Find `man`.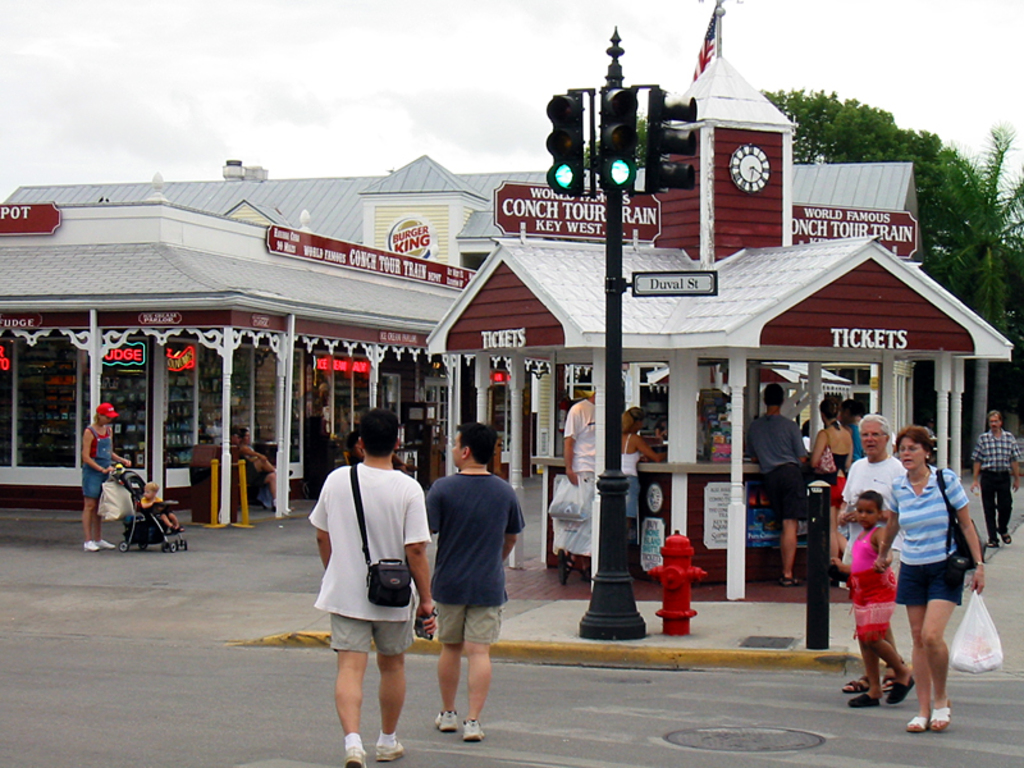
left=966, top=408, right=1023, bottom=553.
